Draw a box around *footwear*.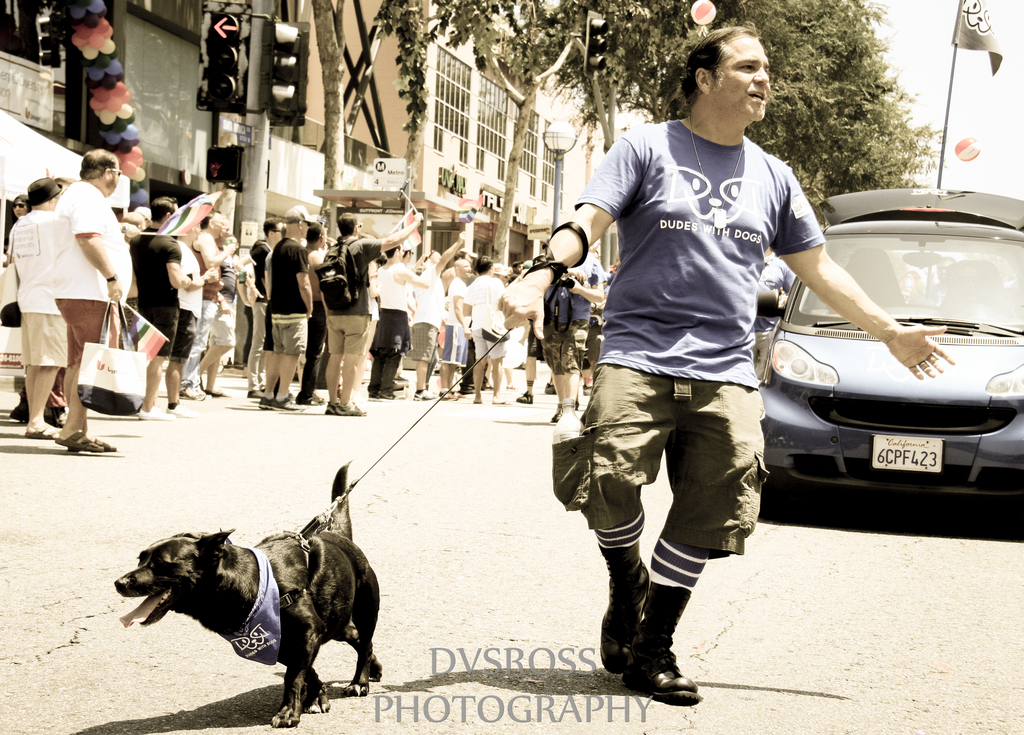
x1=445, y1=391, x2=454, y2=399.
